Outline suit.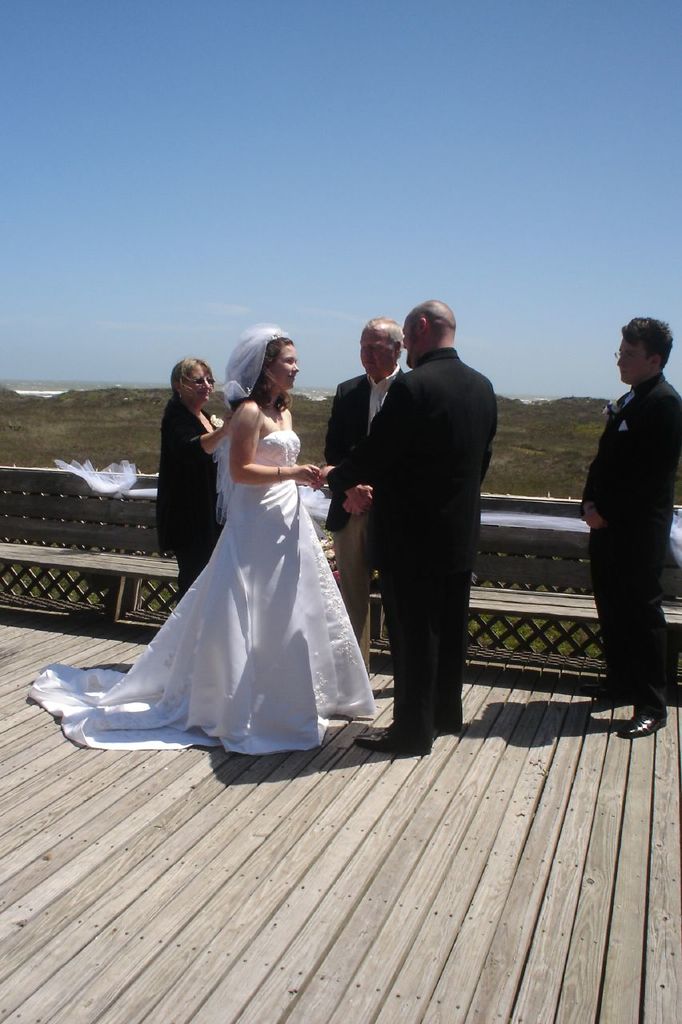
Outline: box=[323, 372, 409, 638].
